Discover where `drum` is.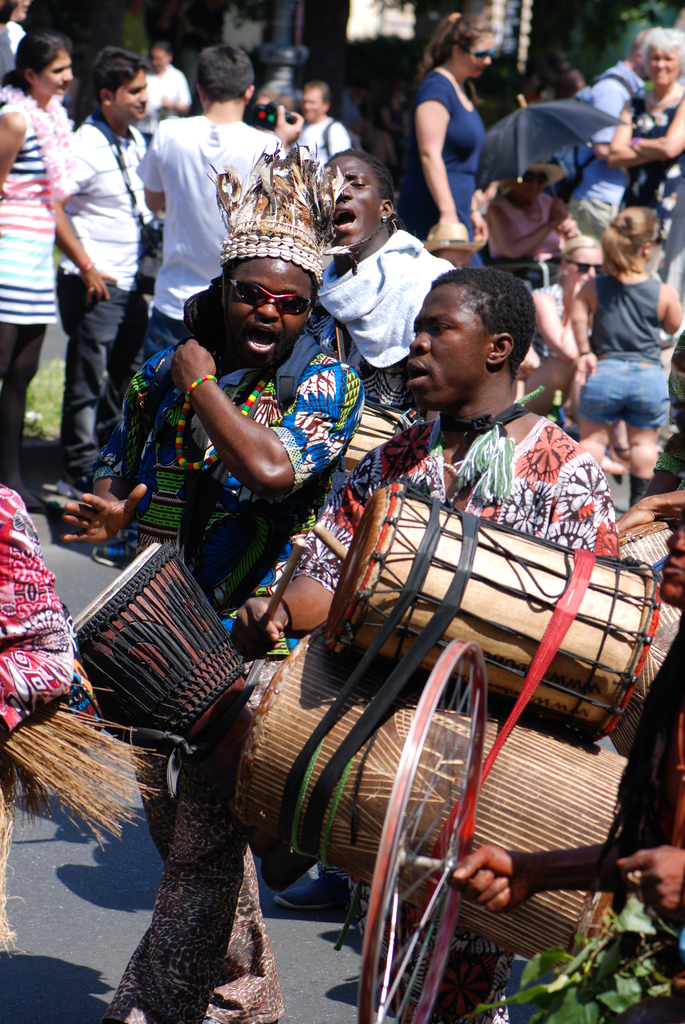
Discovered at box(323, 483, 666, 743).
